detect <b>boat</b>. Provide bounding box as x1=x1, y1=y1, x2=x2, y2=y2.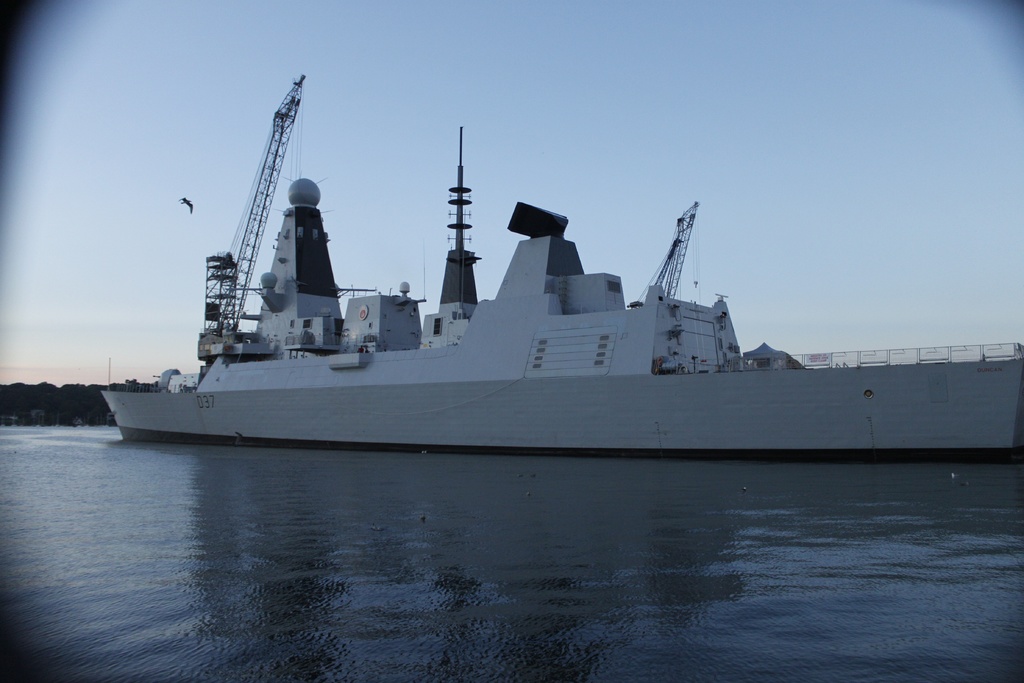
x1=87, y1=58, x2=1023, y2=463.
